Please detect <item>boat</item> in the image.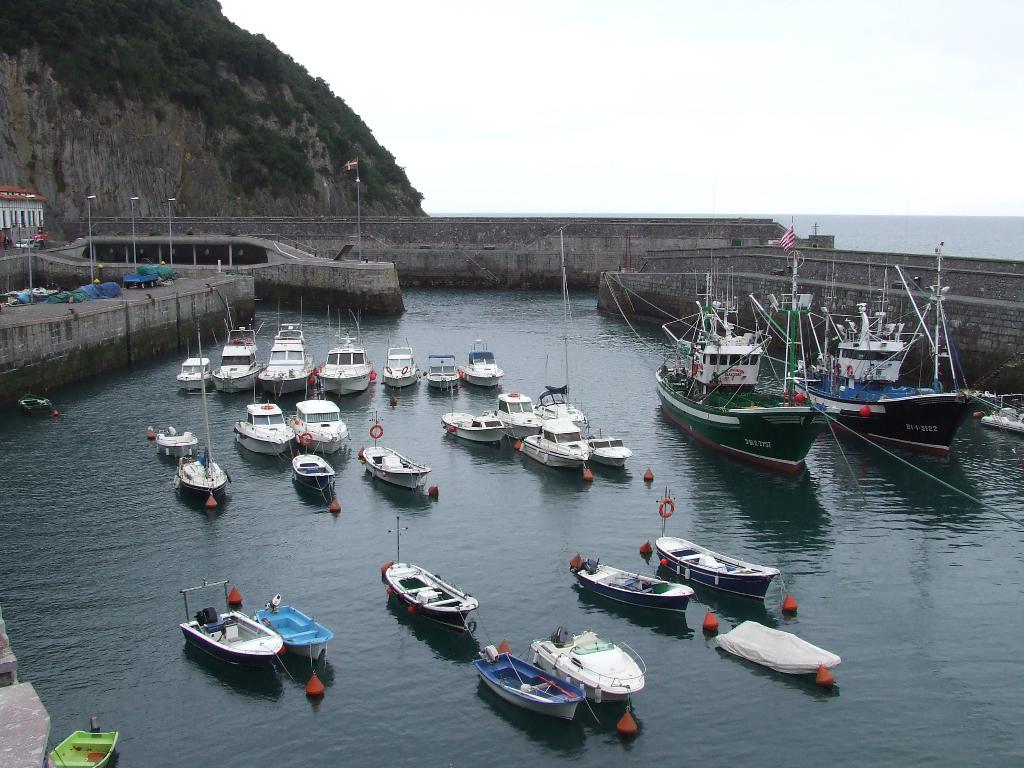
x1=157 y1=419 x2=182 y2=460.
